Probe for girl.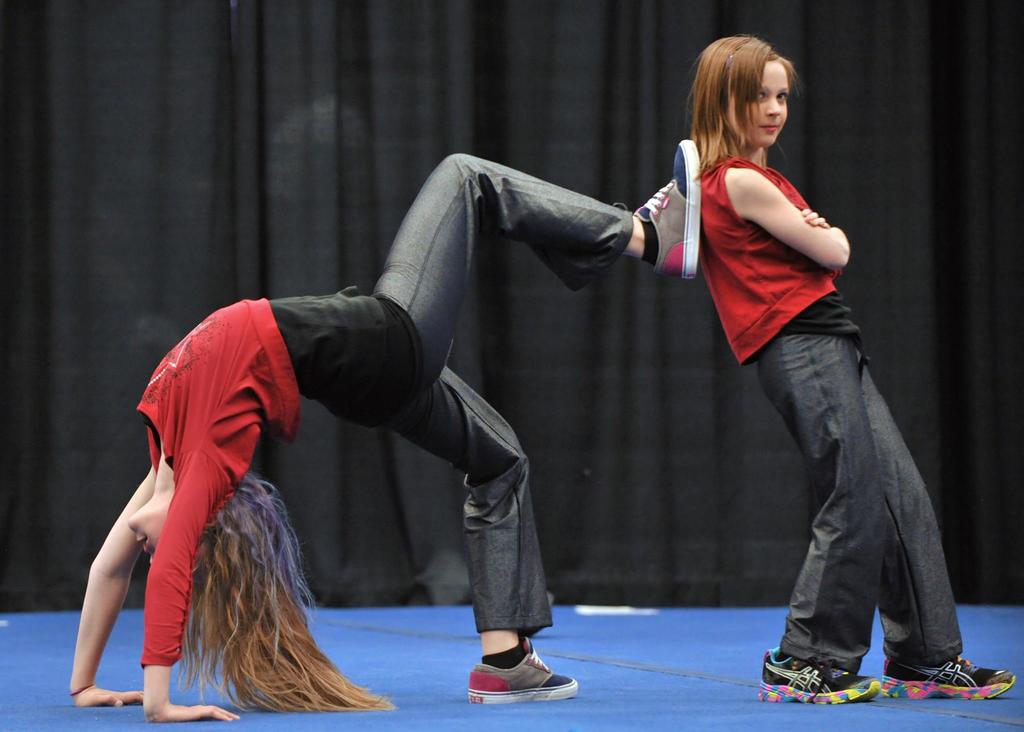
Probe result: 68 149 706 722.
